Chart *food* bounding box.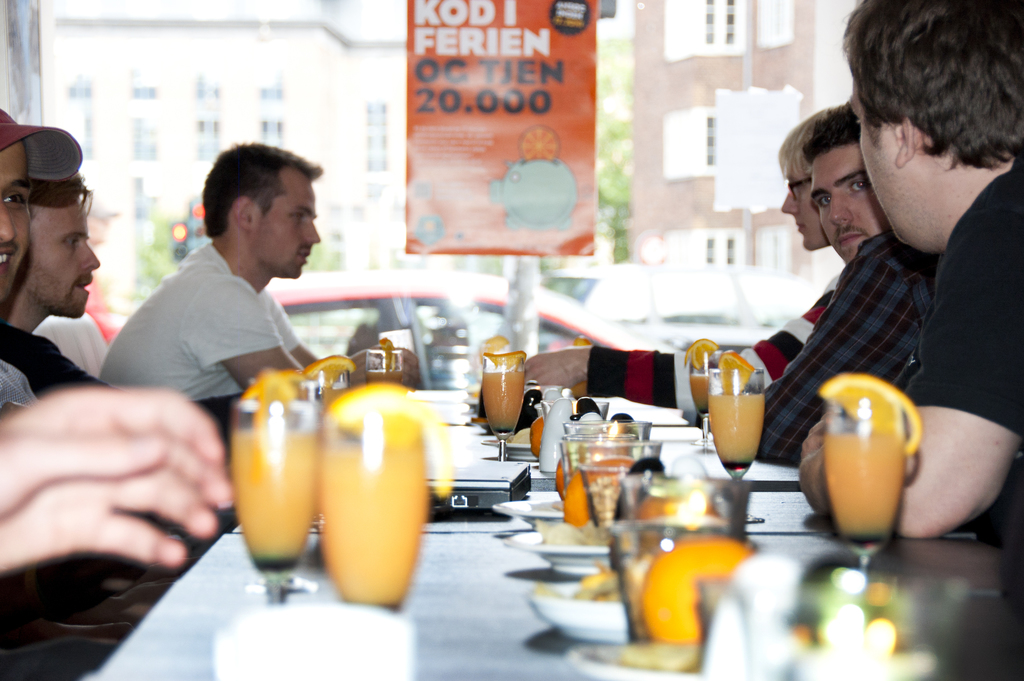
Charted: box(243, 366, 305, 402).
